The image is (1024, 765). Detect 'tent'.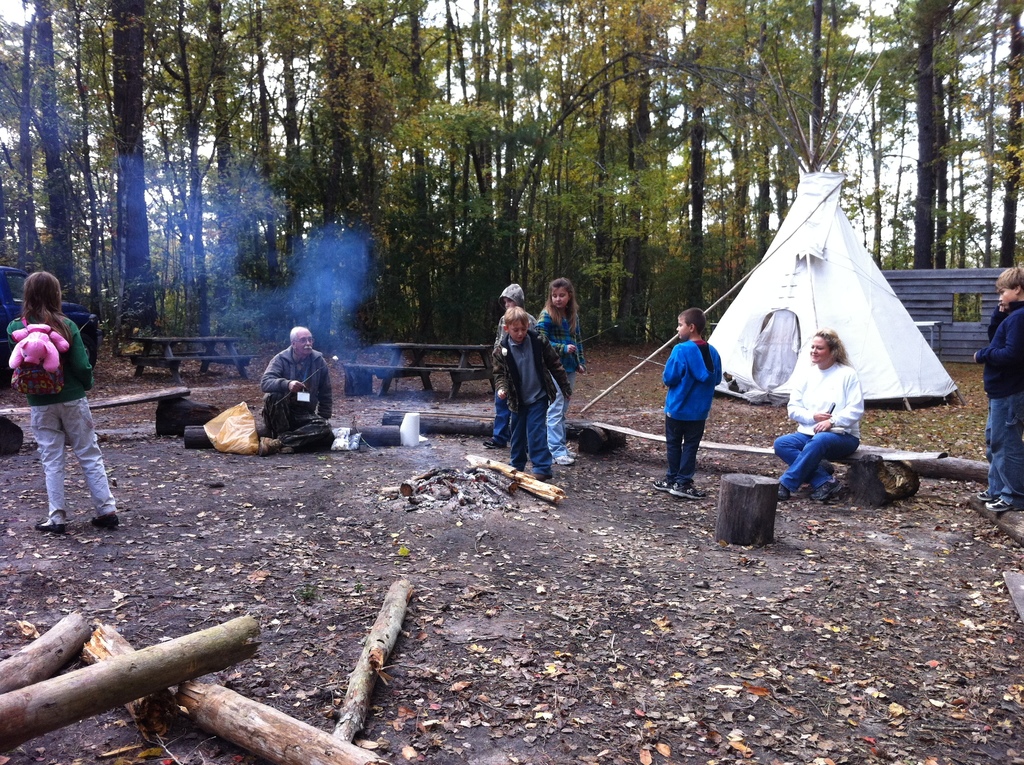
Detection: Rect(709, 63, 965, 421).
